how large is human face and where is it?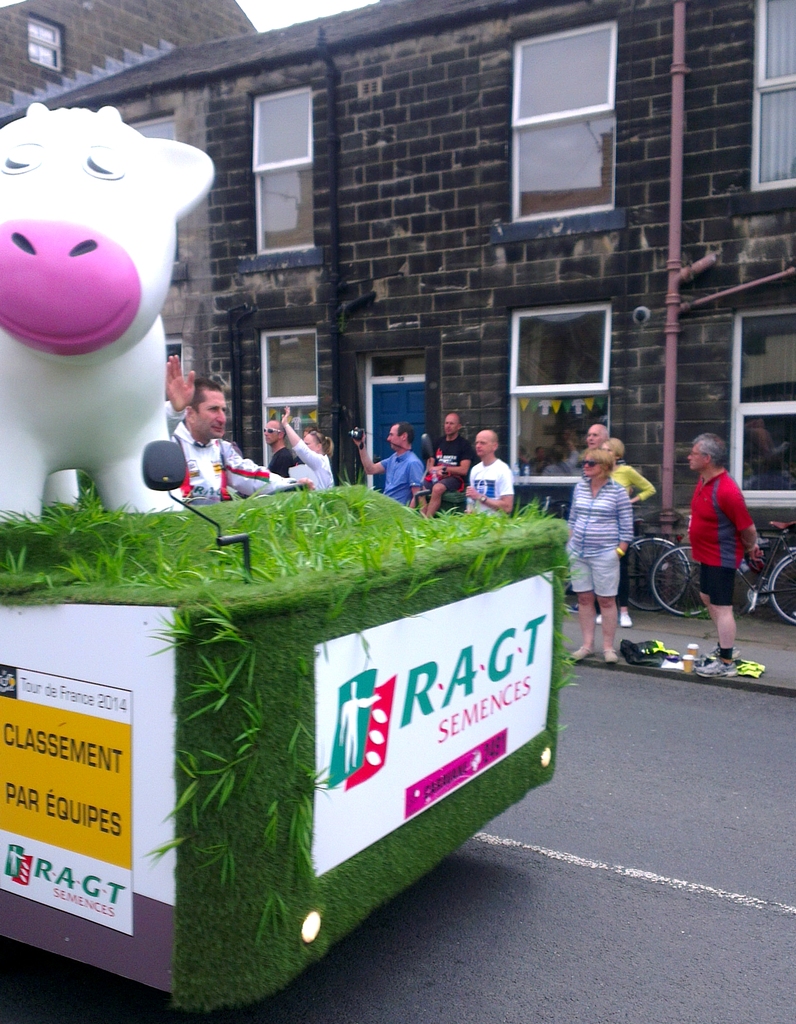
Bounding box: left=690, top=440, right=704, bottom=470.
